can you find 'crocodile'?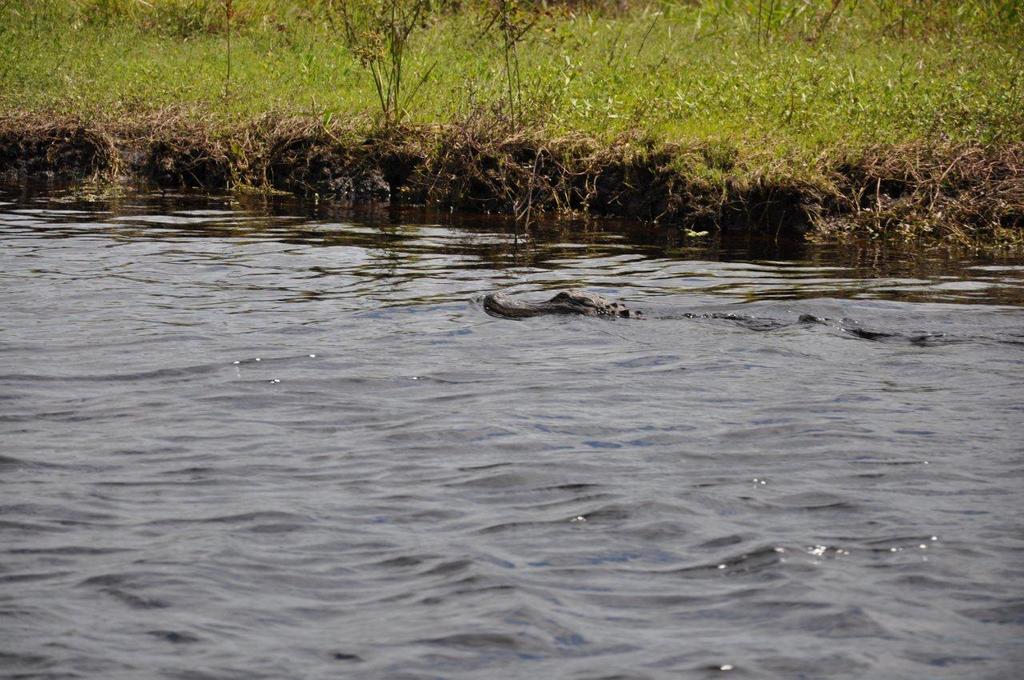
Yes, bounding box: (478,290,1021,343).
